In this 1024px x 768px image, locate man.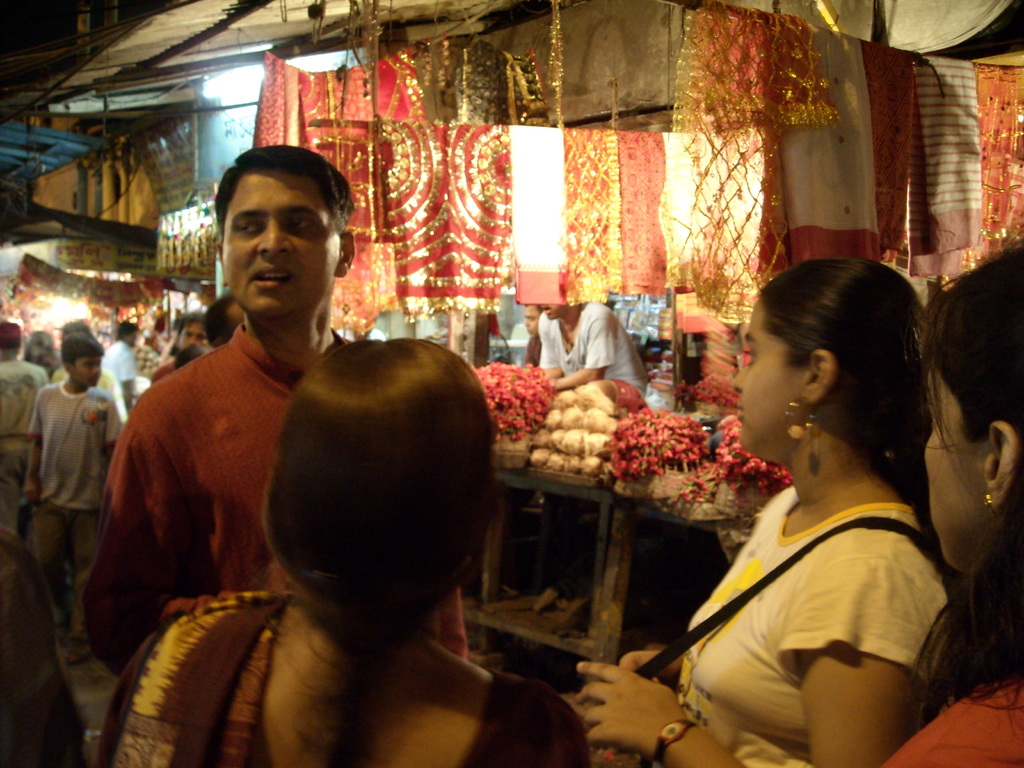
Bounding box: 201, 294, 250, 355.
